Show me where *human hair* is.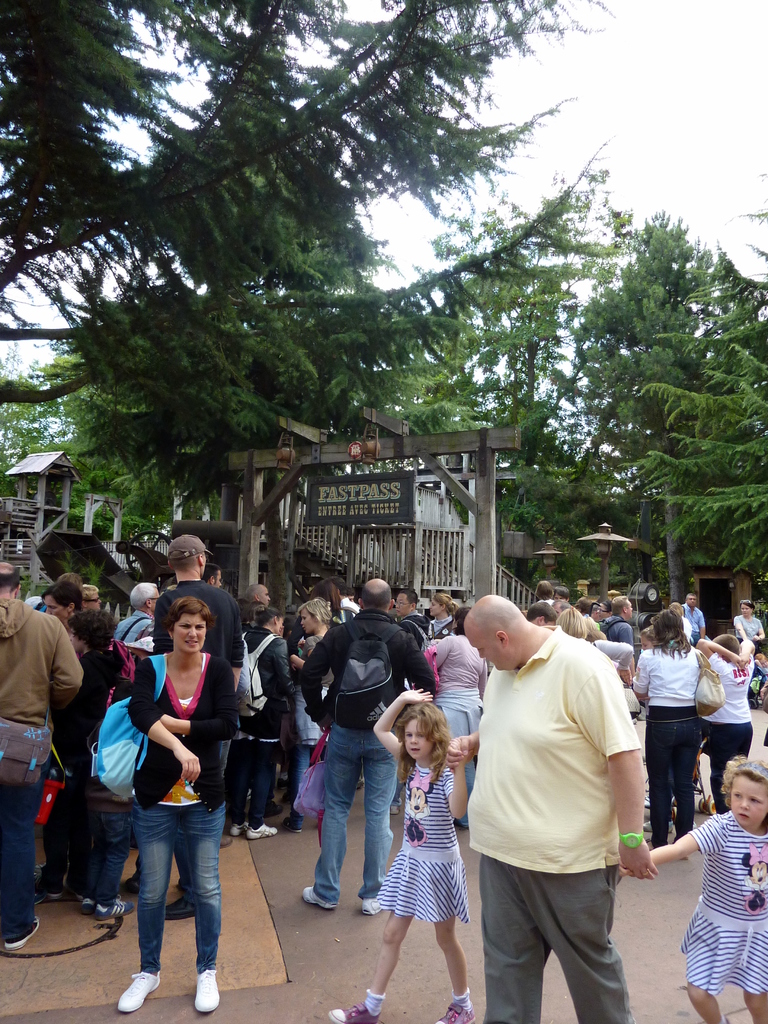
*human hair* is at 534,579,548,594.
